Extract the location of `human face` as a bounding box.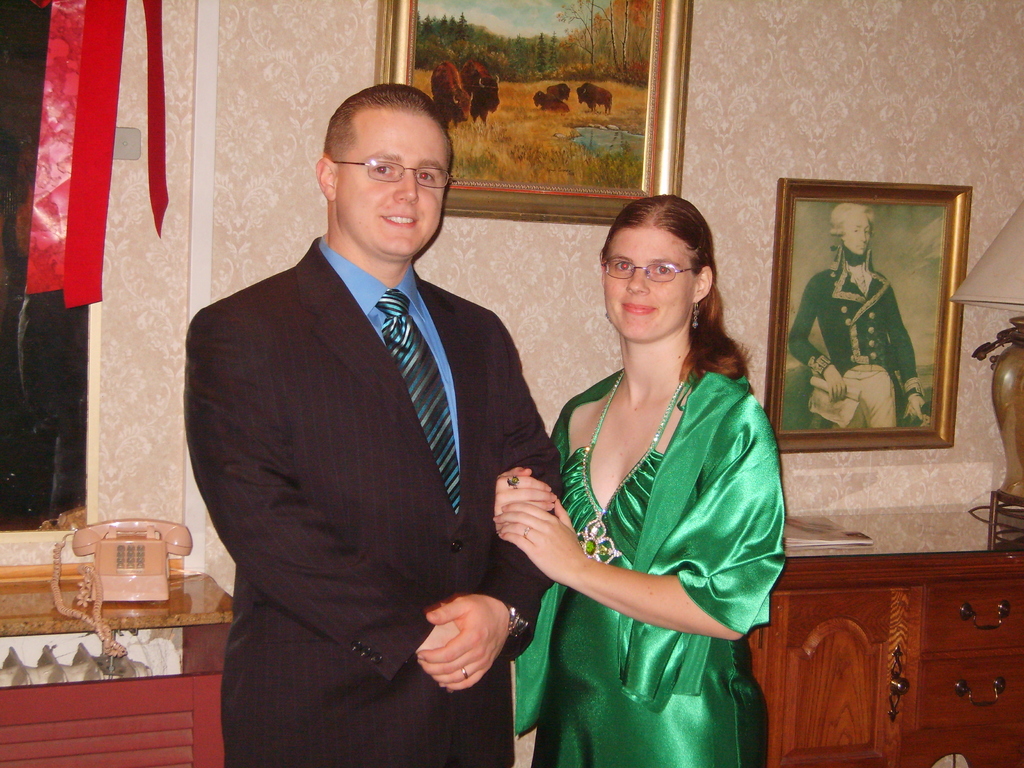
bbox=(598, 227, 696, 349).
